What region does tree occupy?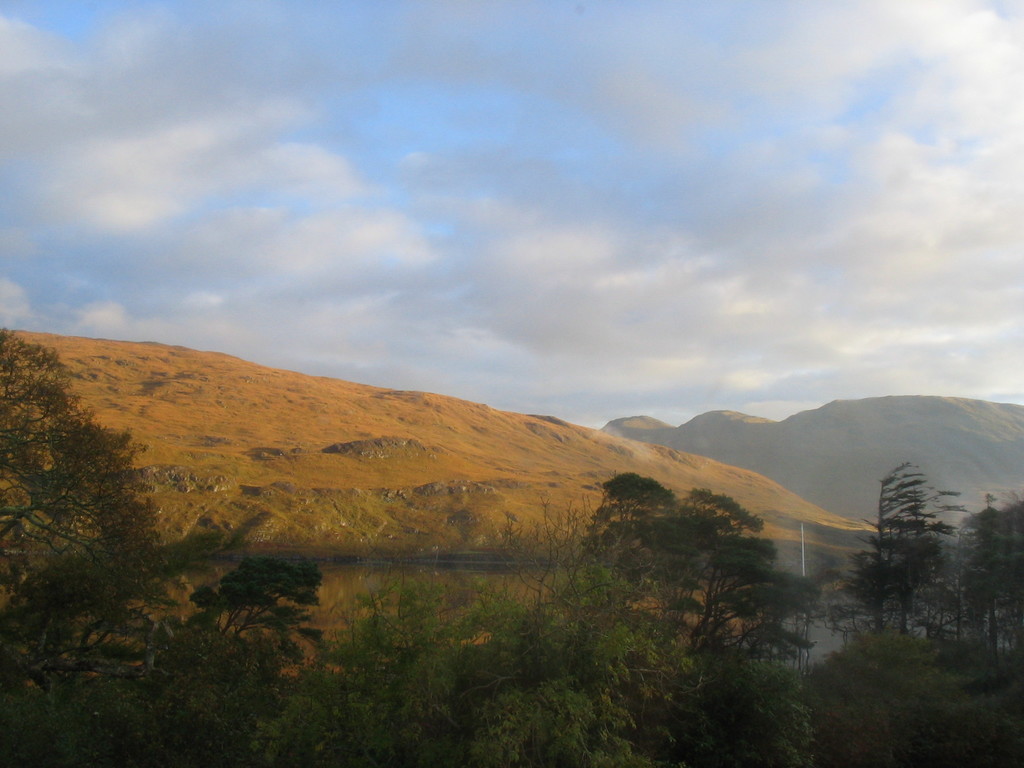
[190, 556, 321, 659].
